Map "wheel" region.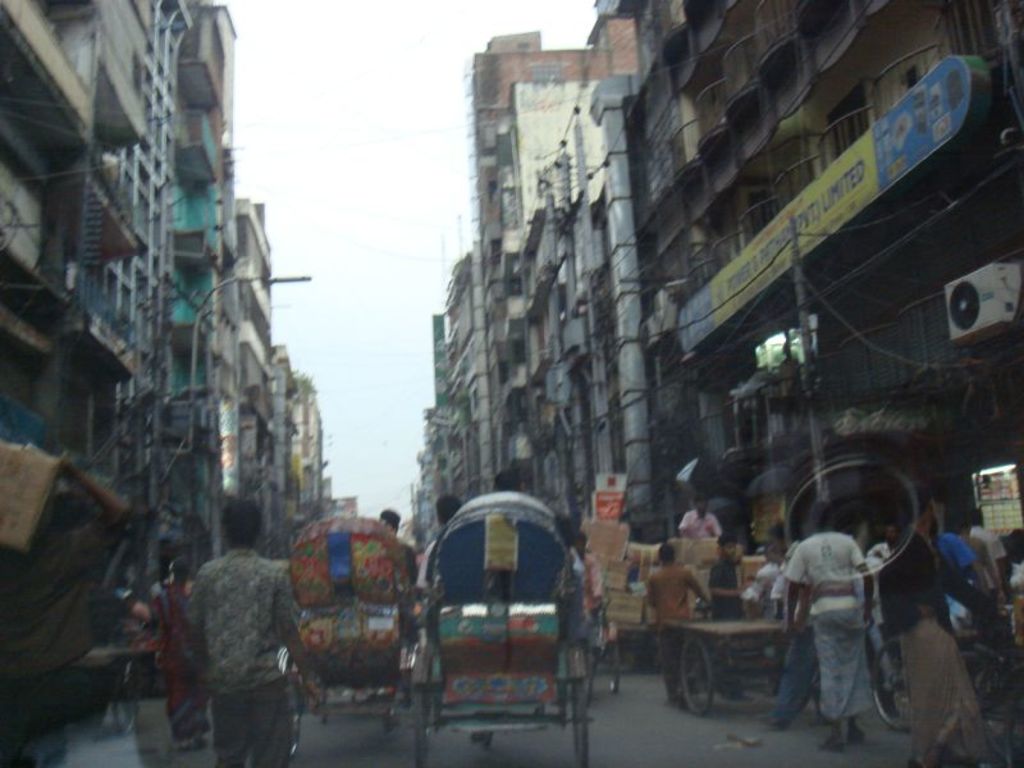
Mapped to [left=571, top=676, right=589, bottom=767].
